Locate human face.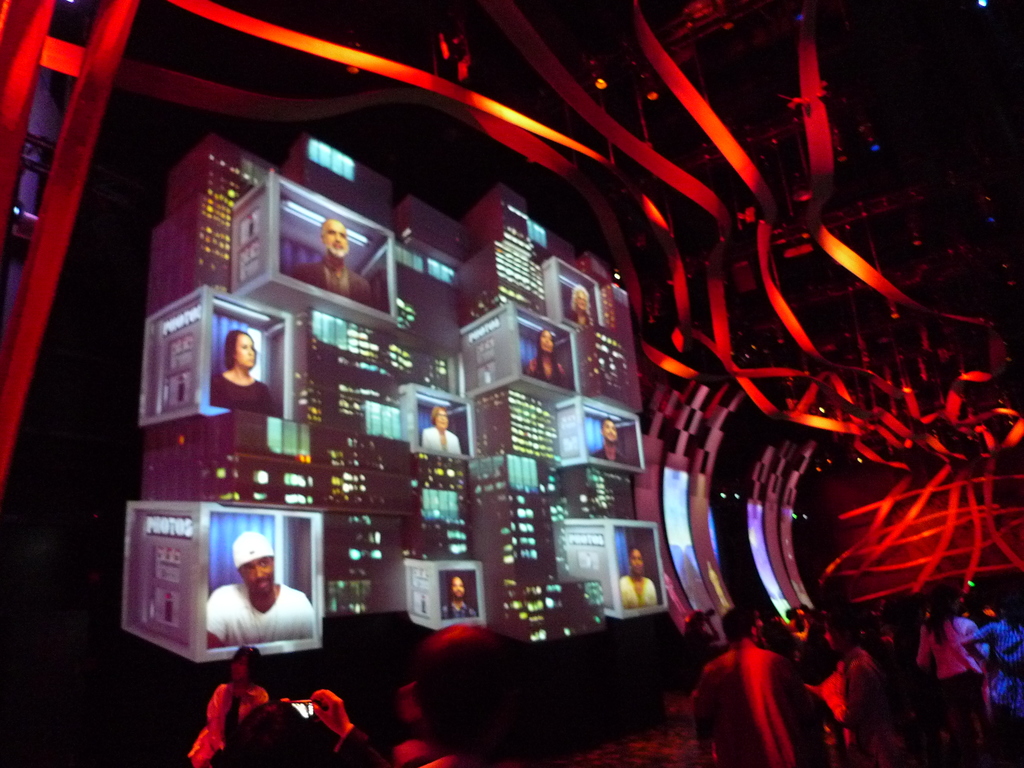
Bounding box: [x1=633, y1=552, x2=644, y2=569].
